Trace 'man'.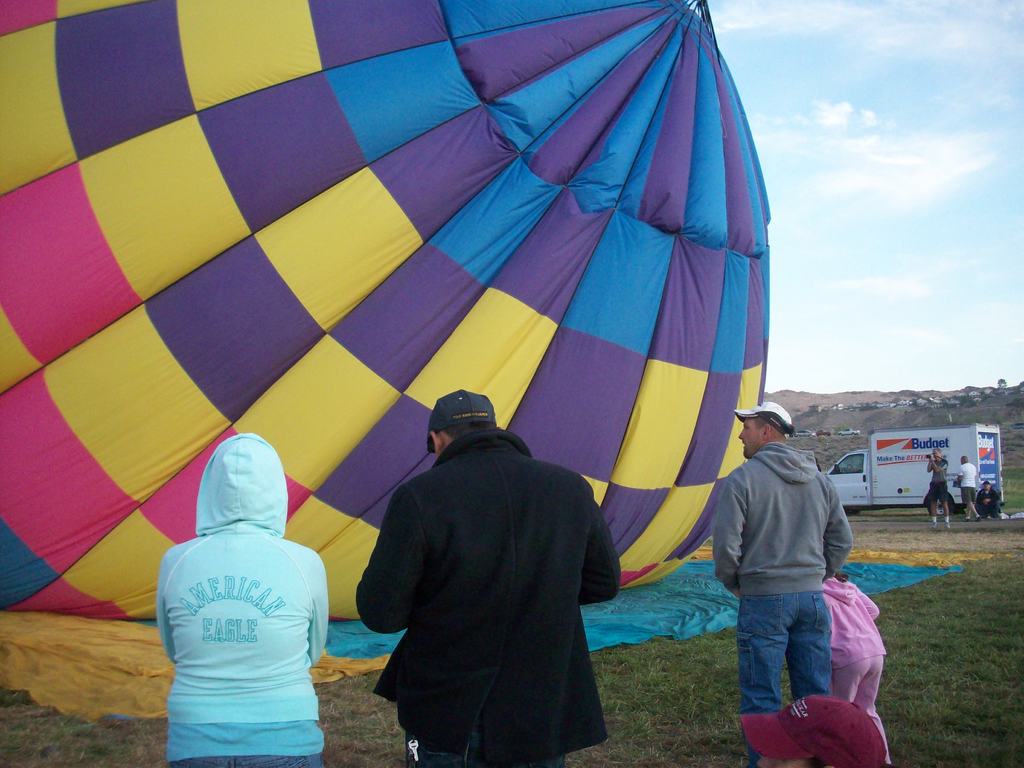
Traced to {"x1": 739, "y1": 691, "x2": 890, "y2": 767}.
